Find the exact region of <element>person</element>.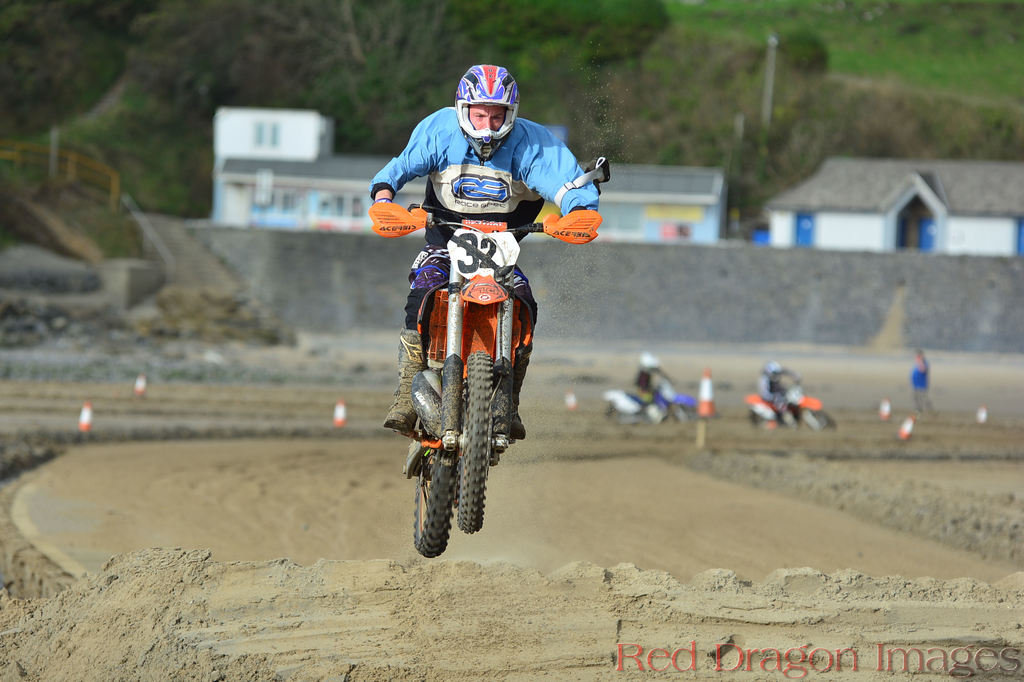
Exact region: 909/348/940/423.
